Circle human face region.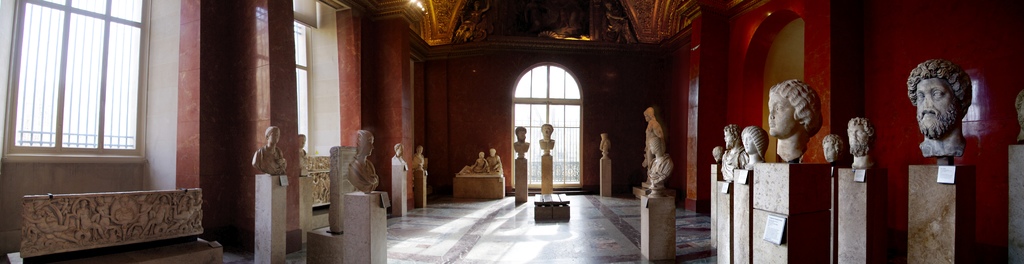
Region: (365, 138, 375, 157).
